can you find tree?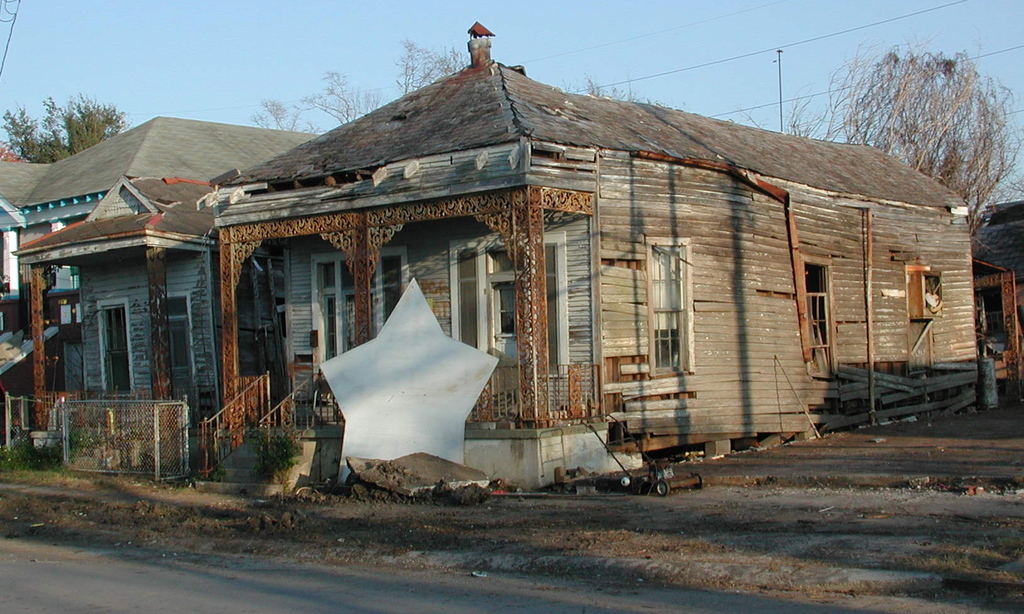
Yes, bounding box: [x1=796, y1=42, x2=1021, y2=263].
